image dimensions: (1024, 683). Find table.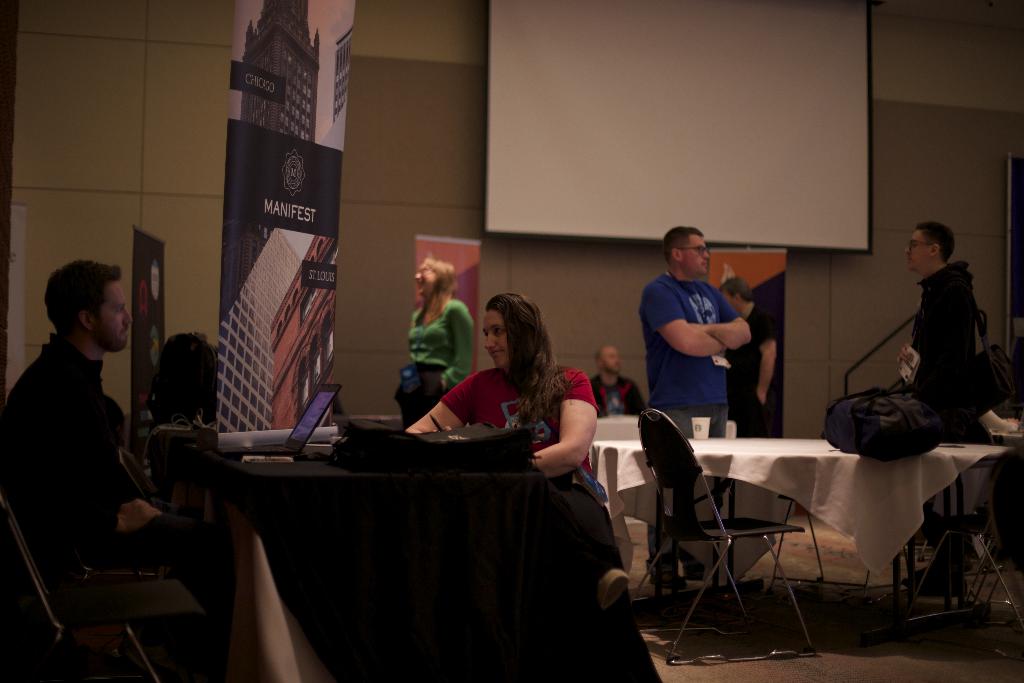
<bbox>180, 425, 684, 682</bbox>.
